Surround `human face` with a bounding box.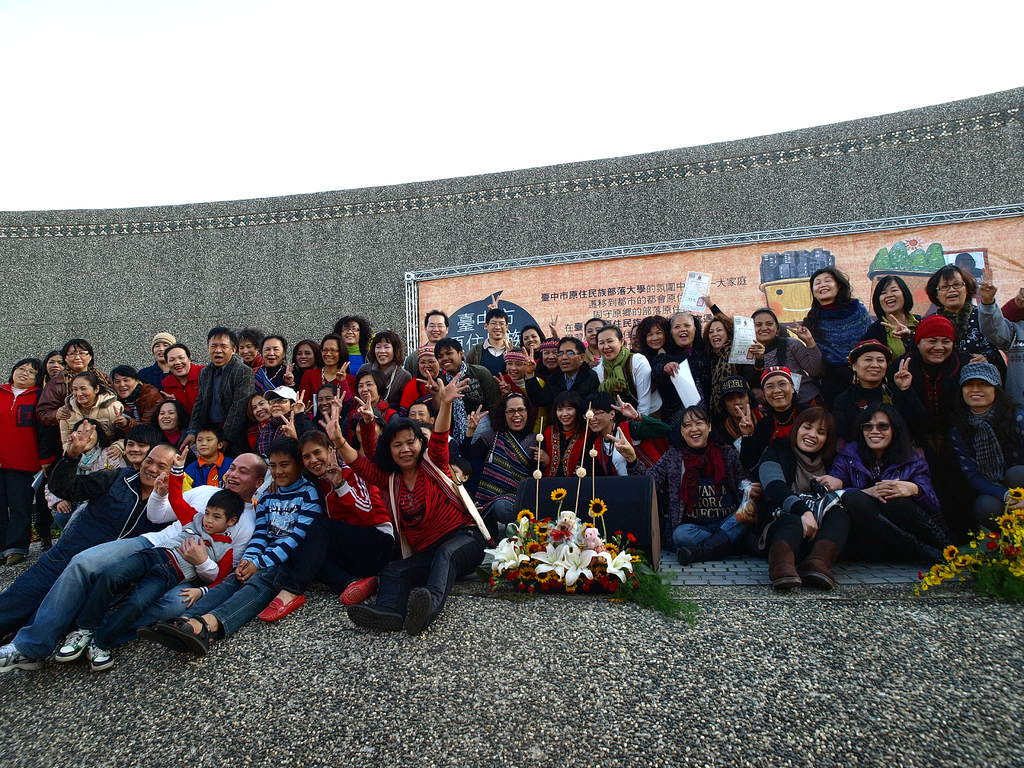
BBox(801, 420, 829, 454).
